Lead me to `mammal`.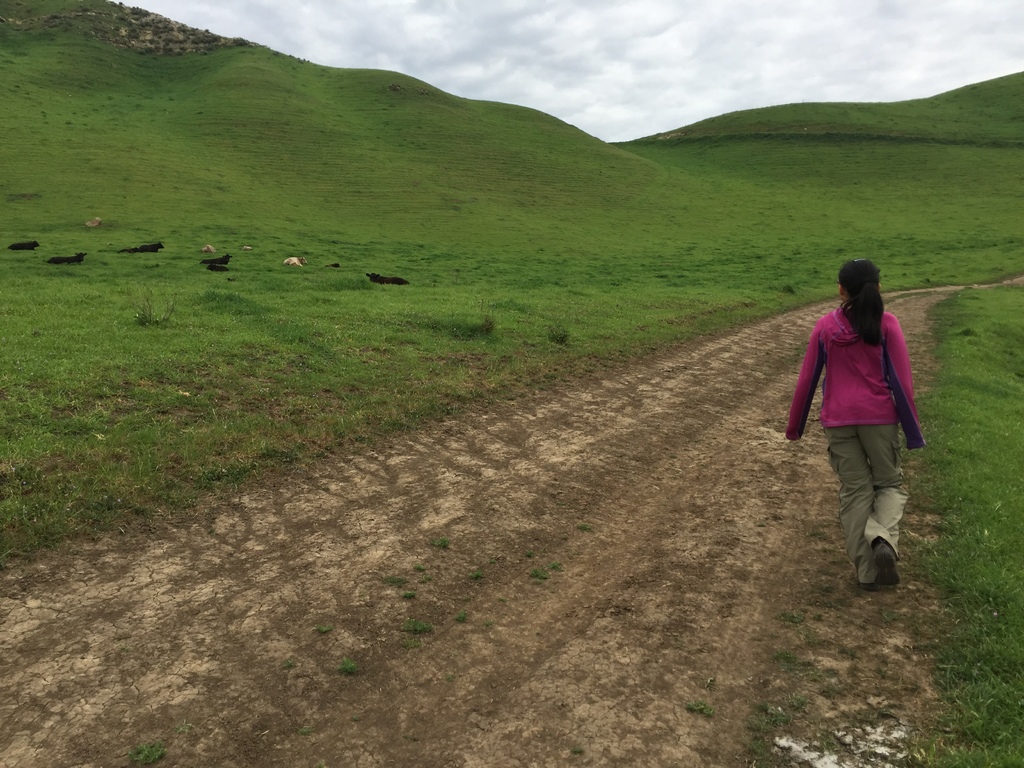
Lead to [left=323, top=261, right=342, bottom=267].
